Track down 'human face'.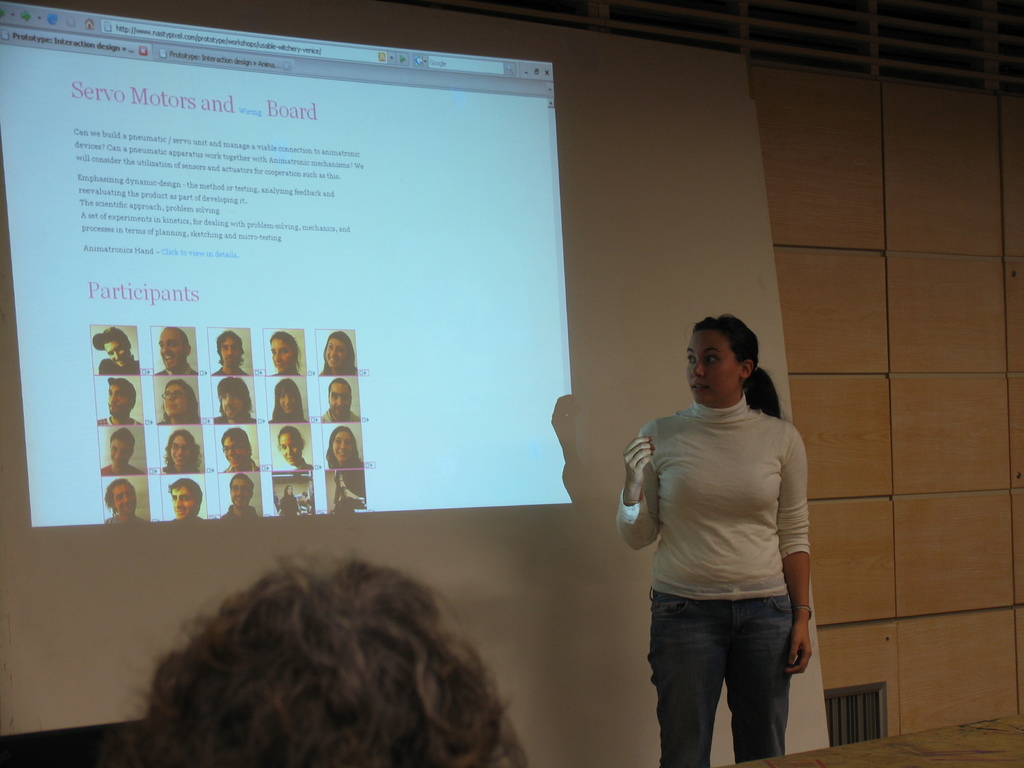
Tracked to [x1=102, y1=340, x2=123, y2=367].
